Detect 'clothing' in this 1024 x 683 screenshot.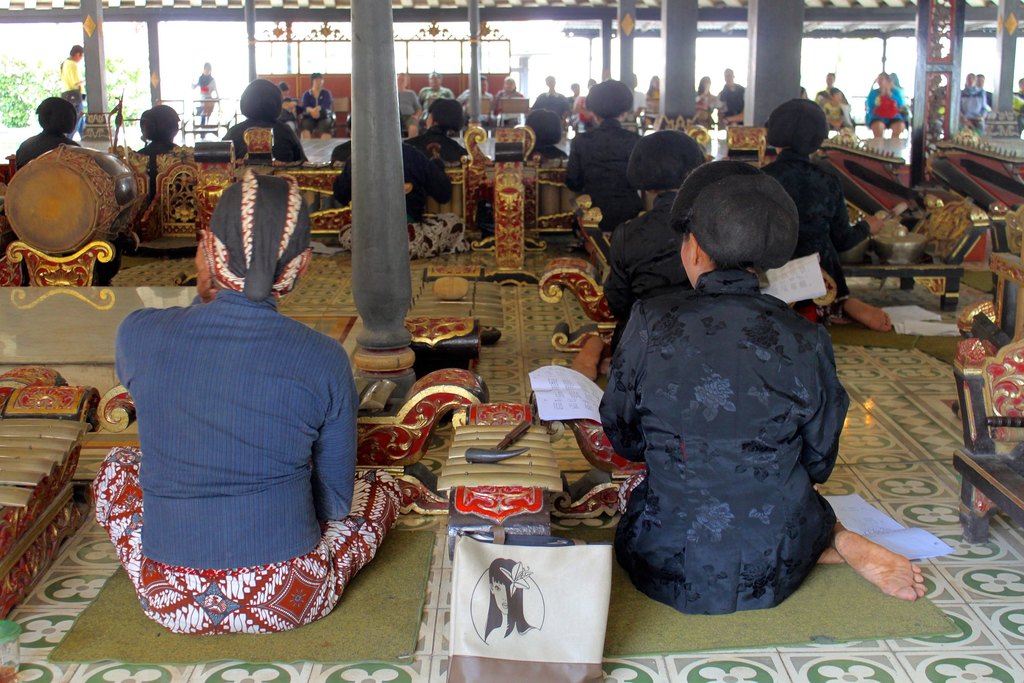
Detection: <box>648,90,662,123</box>.
